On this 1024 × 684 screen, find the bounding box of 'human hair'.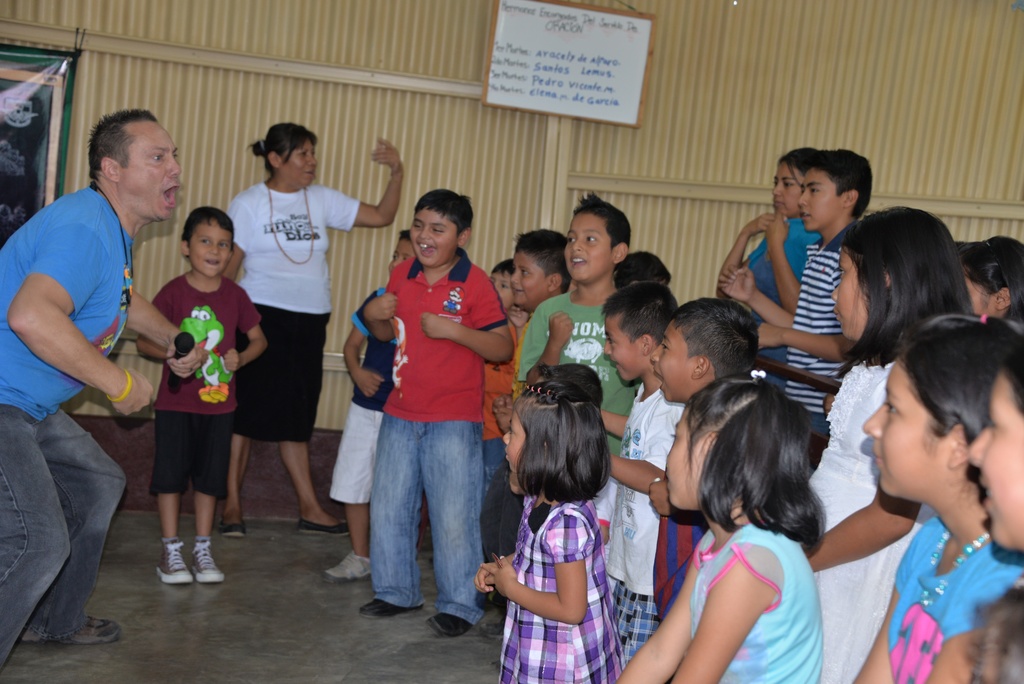
Bounding box: left=527, top=359, right=603, bottom=403.
